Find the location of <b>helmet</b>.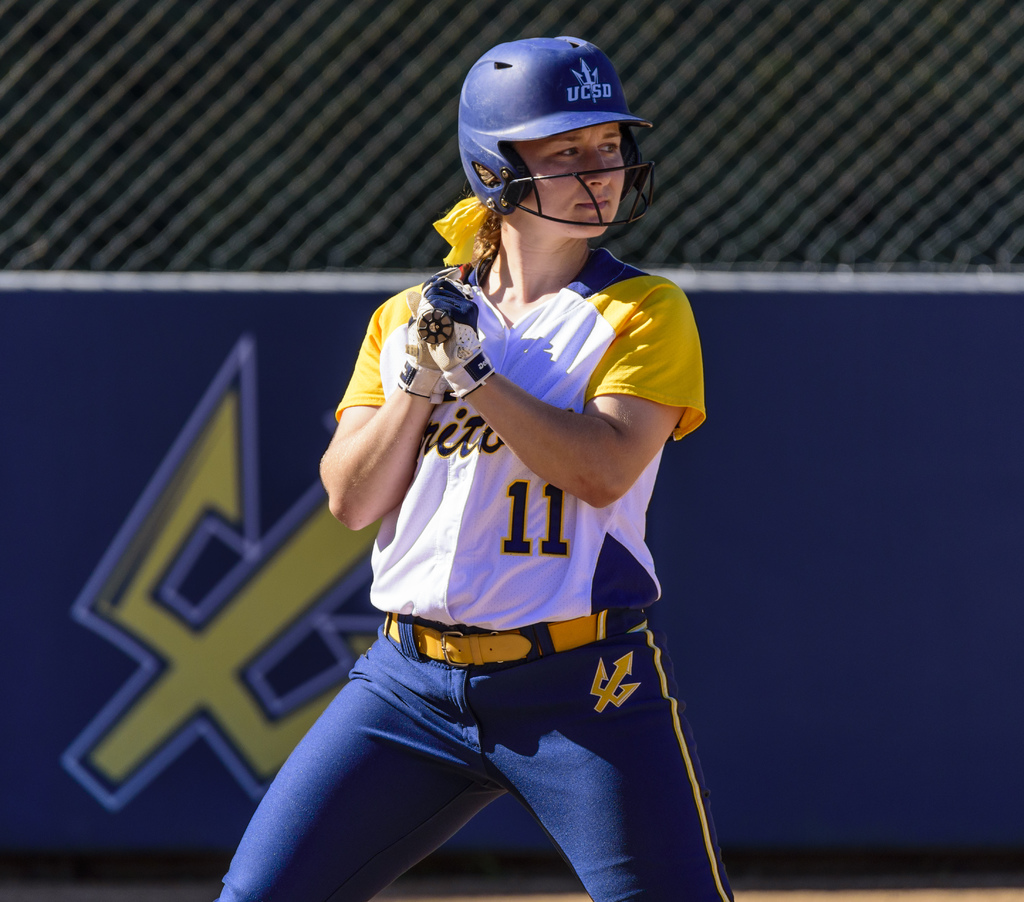
Location: [457,28,643,250].
